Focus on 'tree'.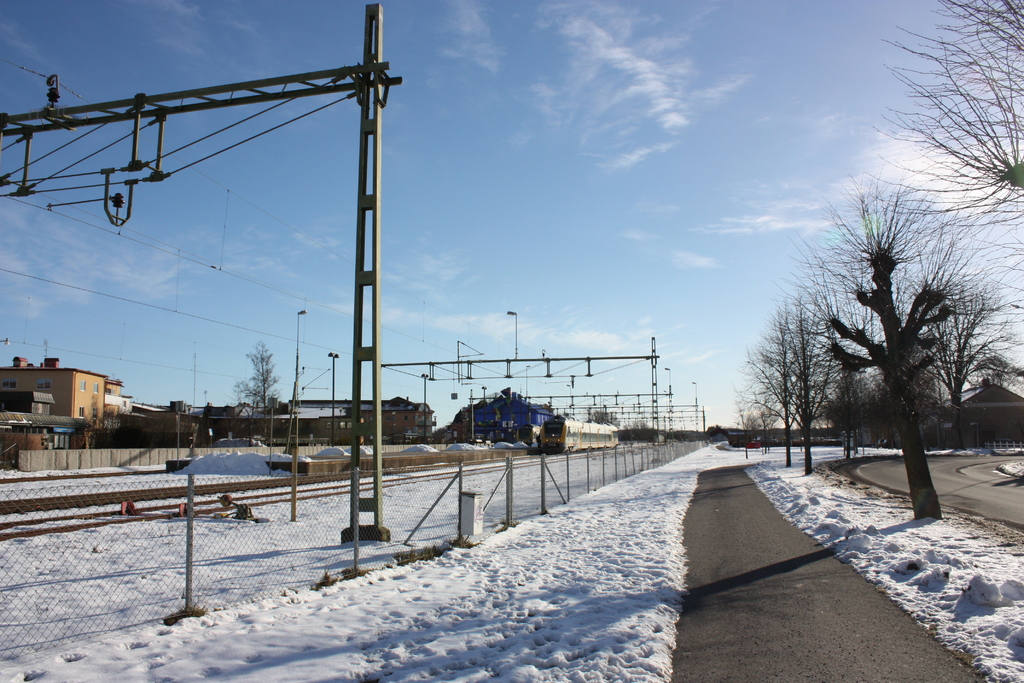
Focused at (862,0,1023,259).
